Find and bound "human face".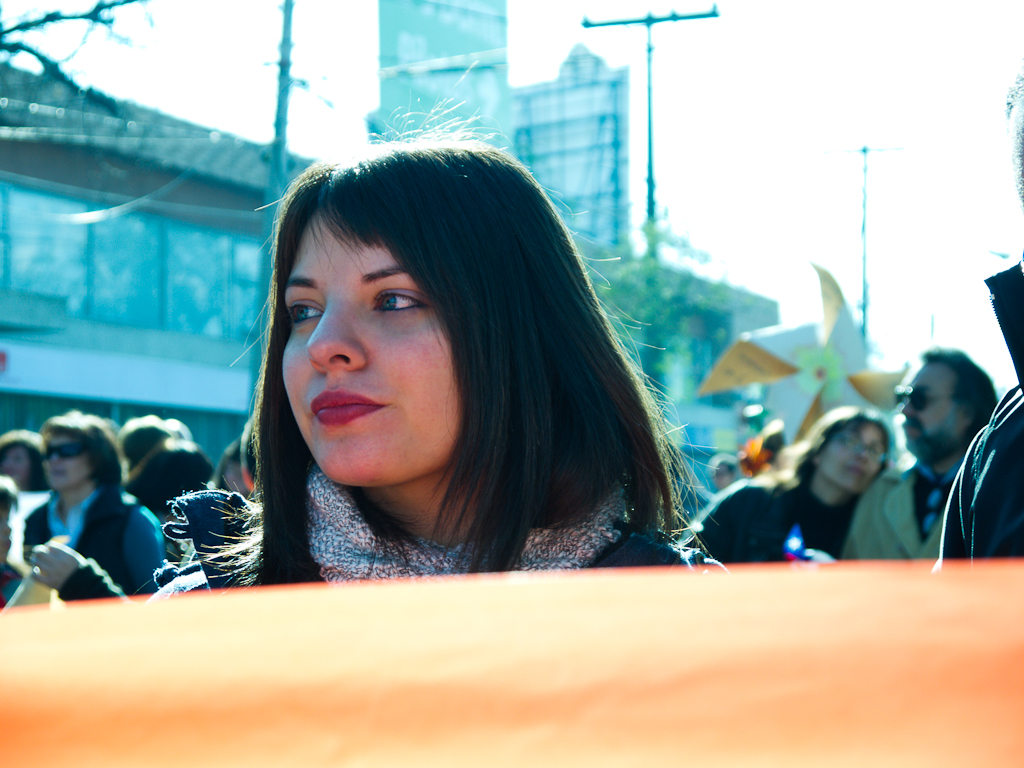
Bound: [x1=902, y1=357, x2=957, y2=454].
